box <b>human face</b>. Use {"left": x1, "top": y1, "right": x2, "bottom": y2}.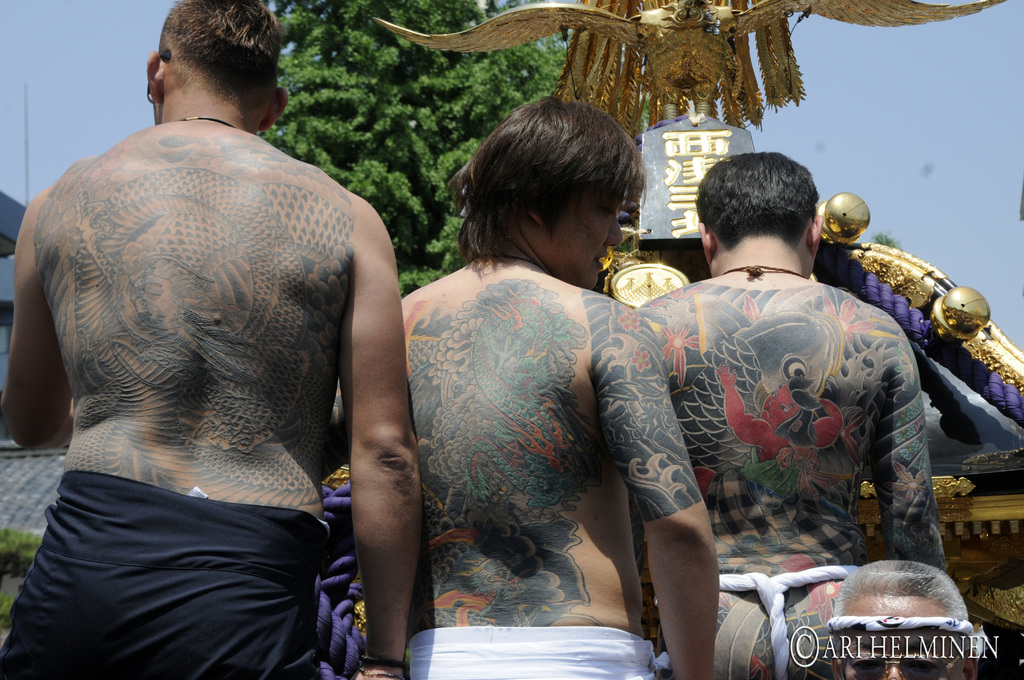
{"left": 845, "top": 622, "right": 960, "bottom": 679}.
